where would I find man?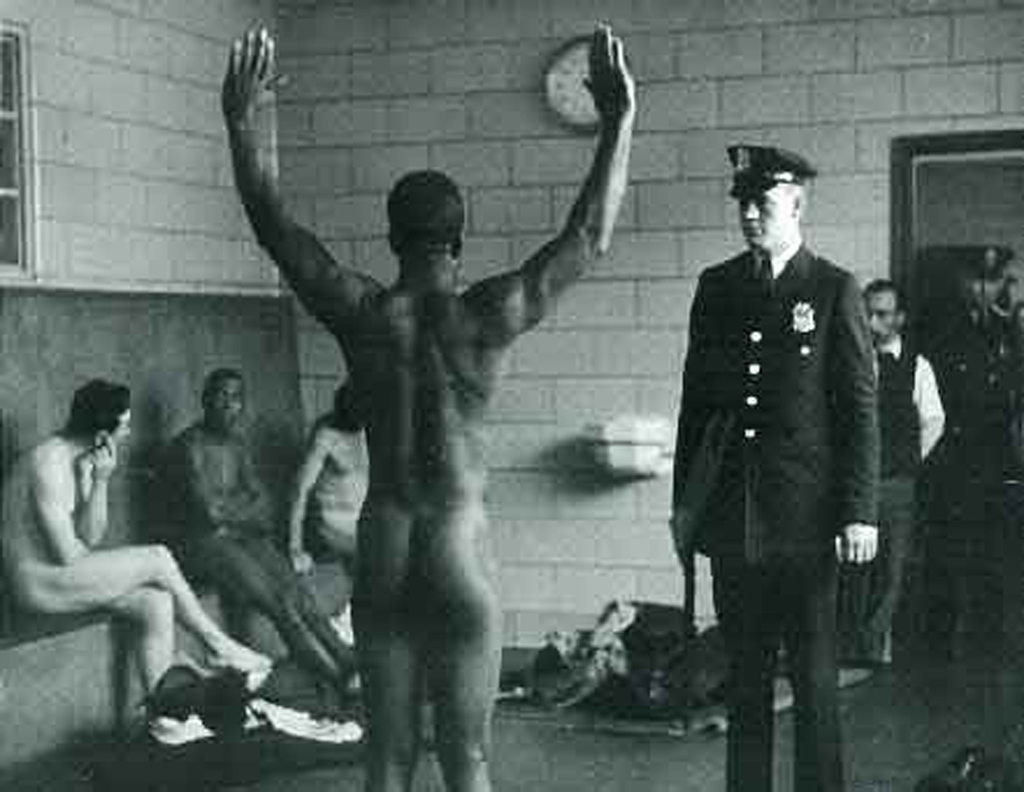
At [x1=661, y1=142, x2=885, y2=791].
